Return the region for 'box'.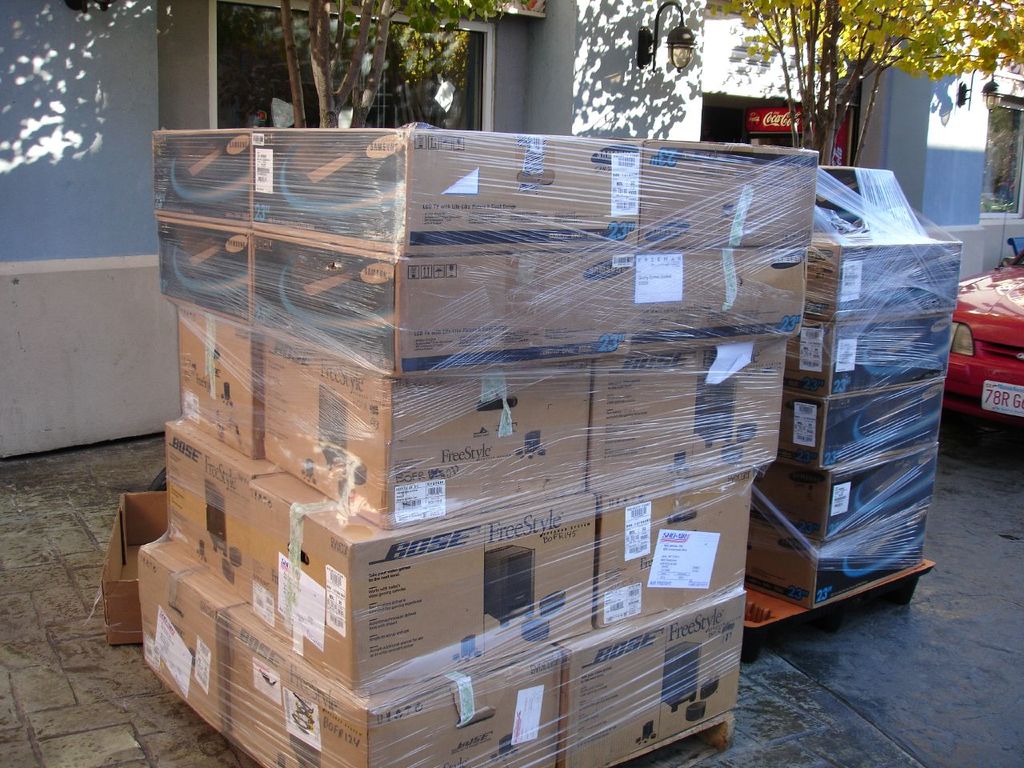
<bbox>137, 538, 251, 731</bbox>.
